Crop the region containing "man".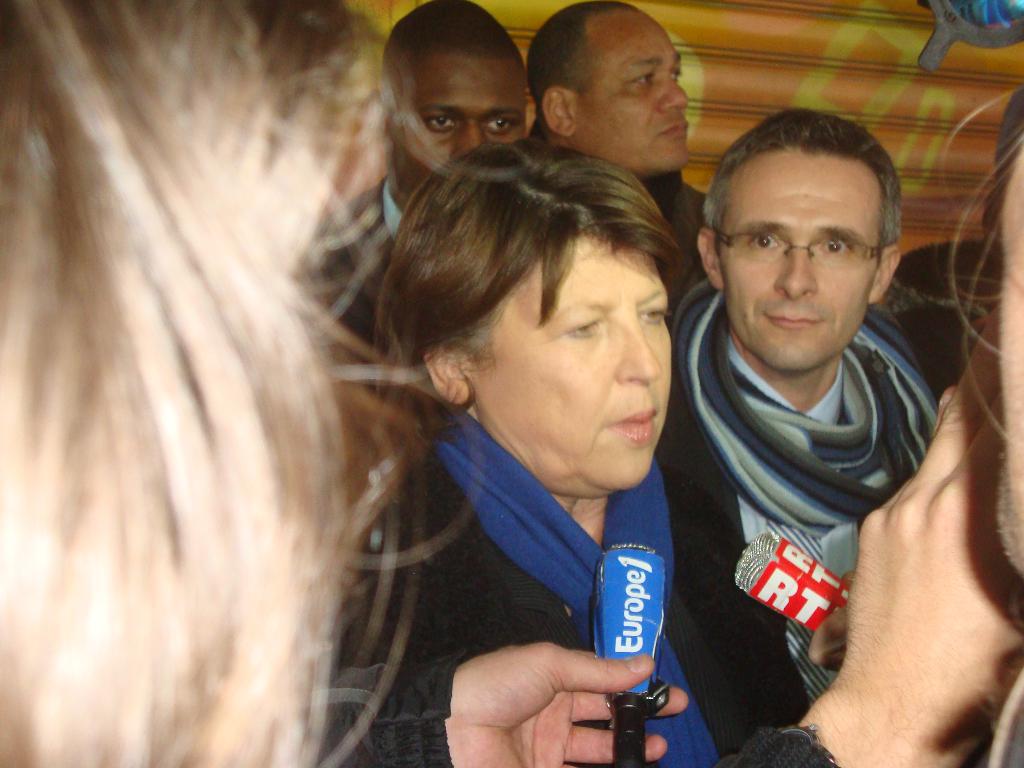
Crop region: bbox=[520, 1, 721, 339].
